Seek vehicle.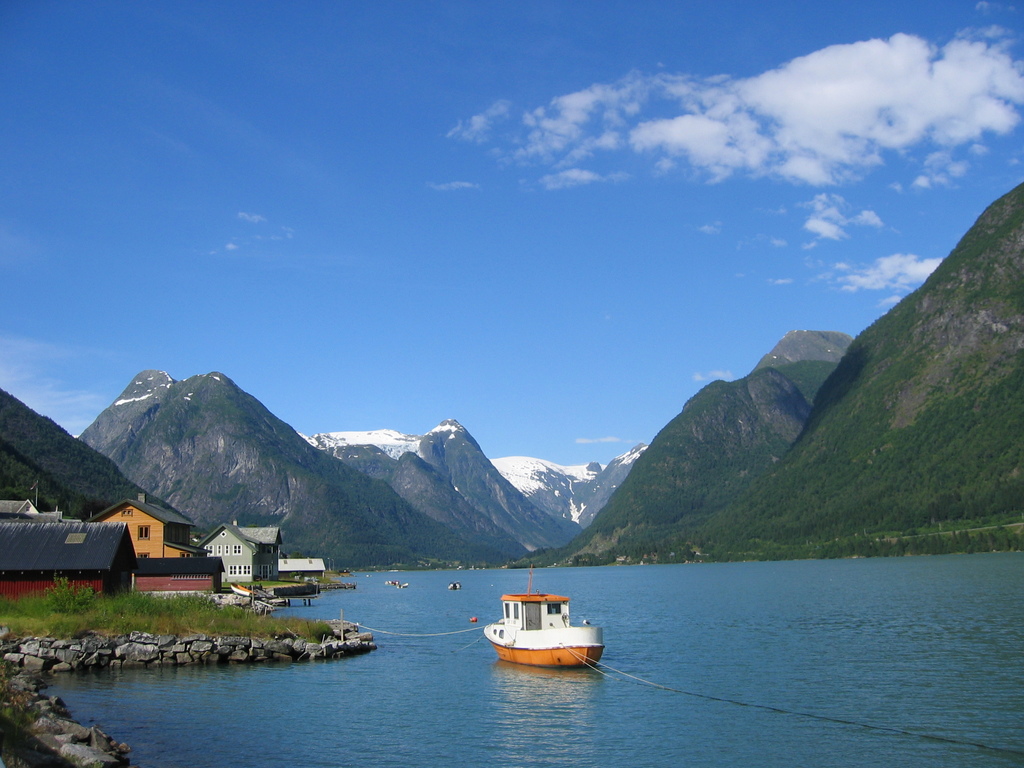
476:593:601:674.
